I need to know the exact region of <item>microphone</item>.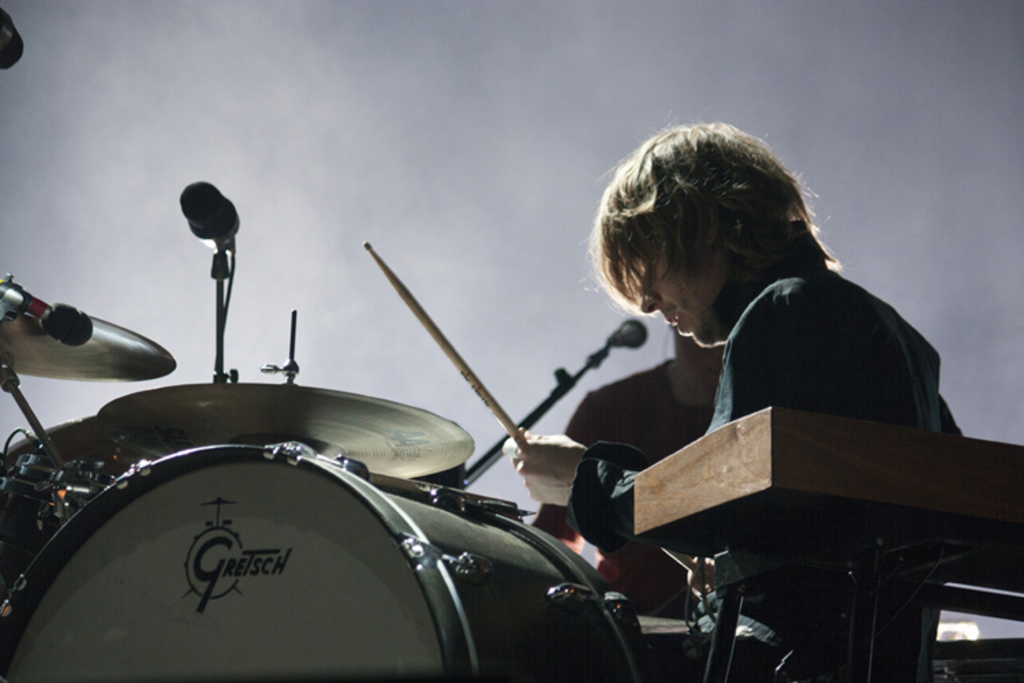
Region: region(602, 318, 653, 357).
